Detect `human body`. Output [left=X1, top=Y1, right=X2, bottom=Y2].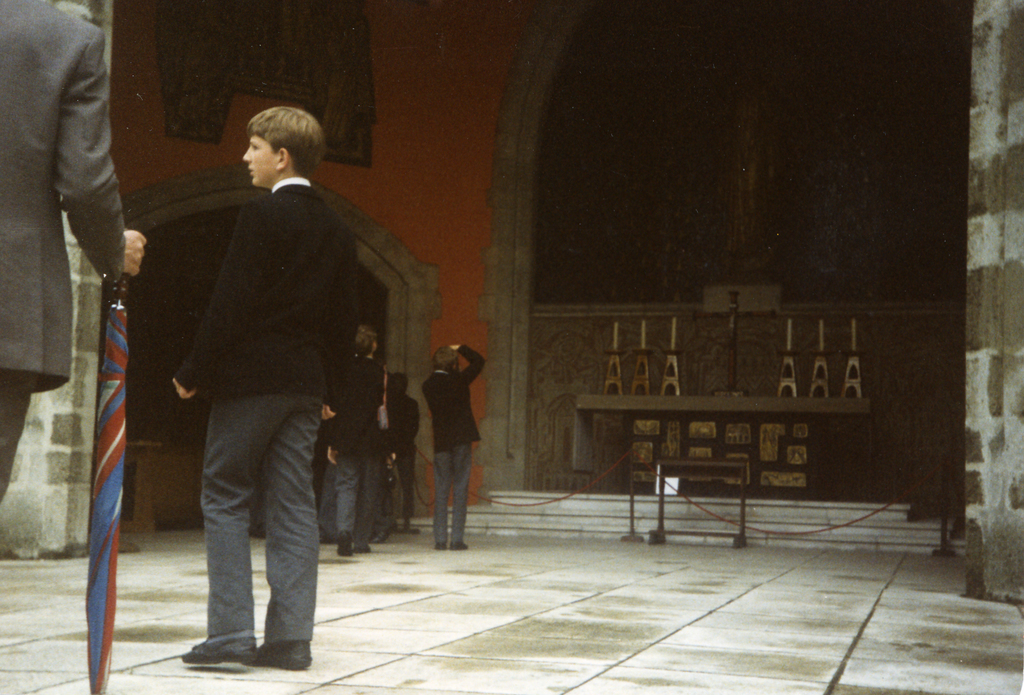
[left=166, top=110, right=369, bottom=676].
